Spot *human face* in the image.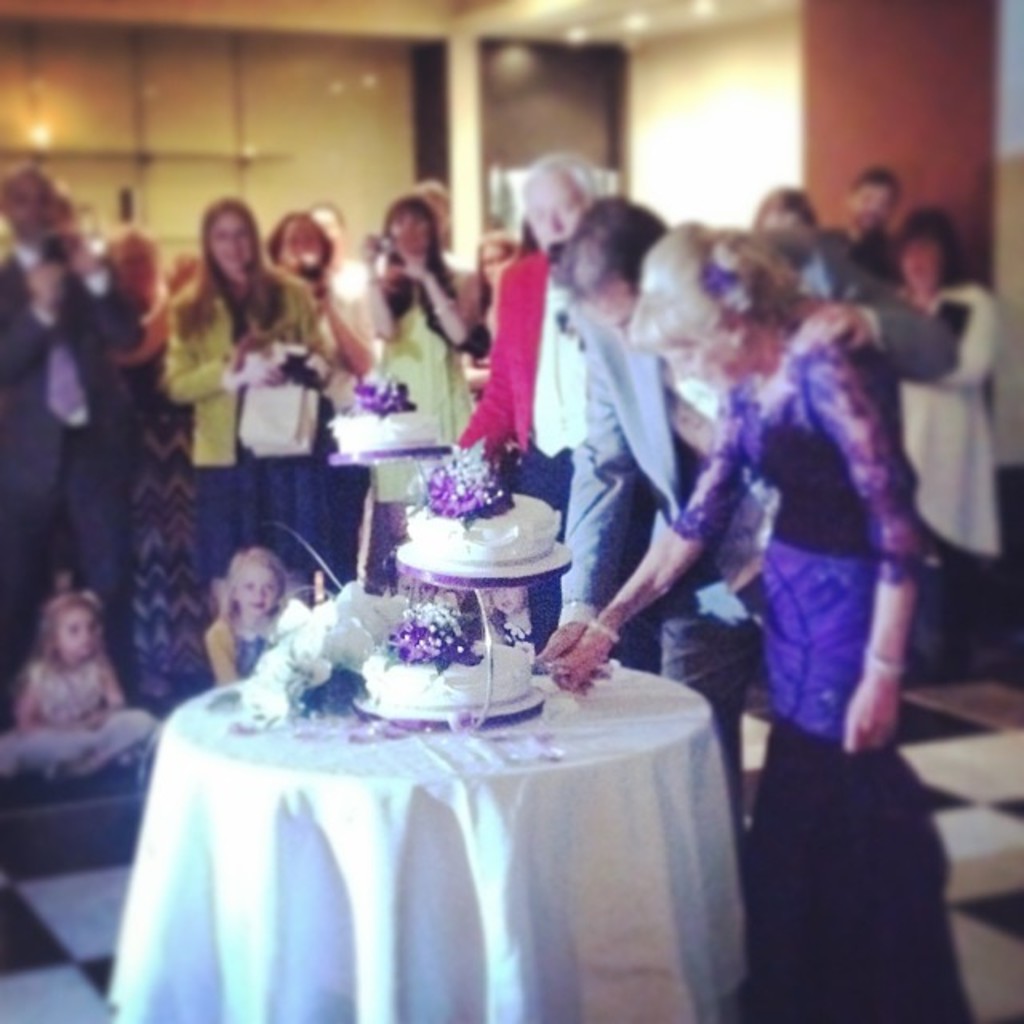
*human face* found at pyautogui.locateOnScreen(58, 603, 101, 666).
